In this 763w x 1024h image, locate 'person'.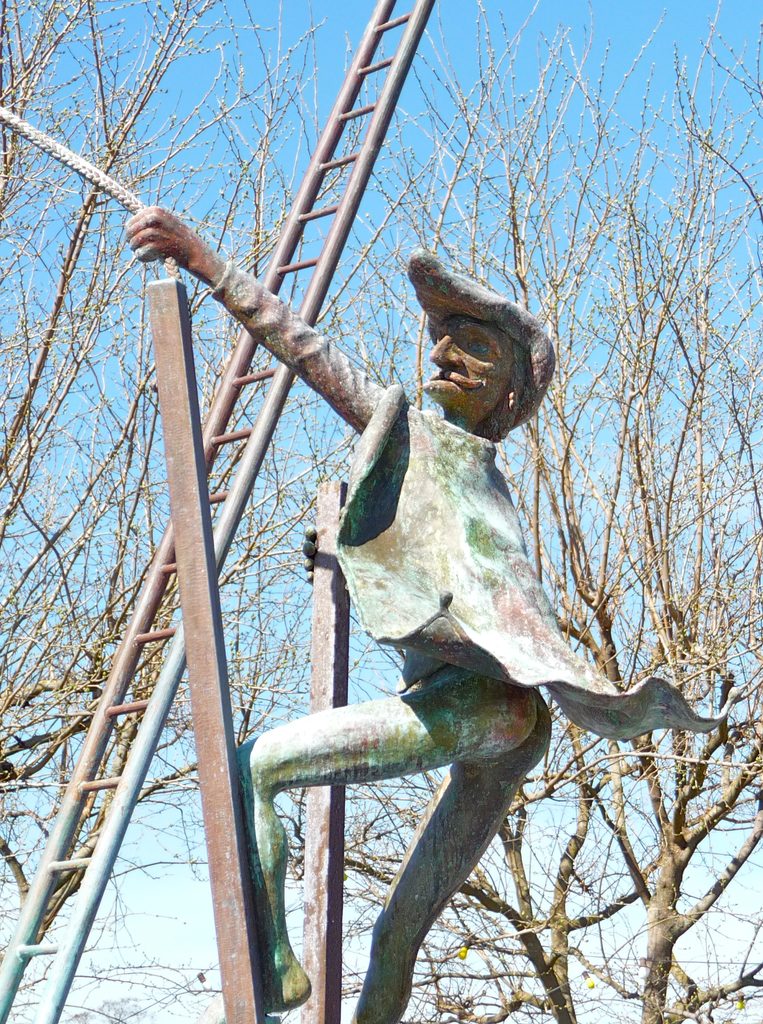
Bounding box: {"x1": 124, "y1": 202, "x2": 737, "y2": 1023}.
